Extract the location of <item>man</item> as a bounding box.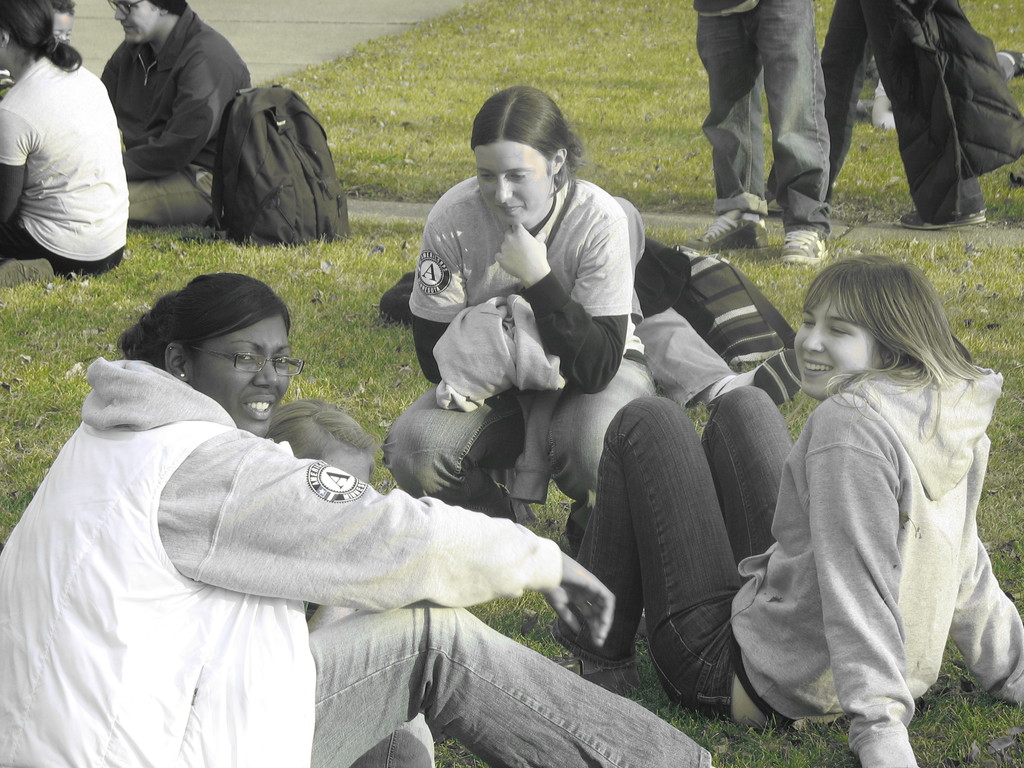
(left=689, top=0, right=825, bottom=262).
